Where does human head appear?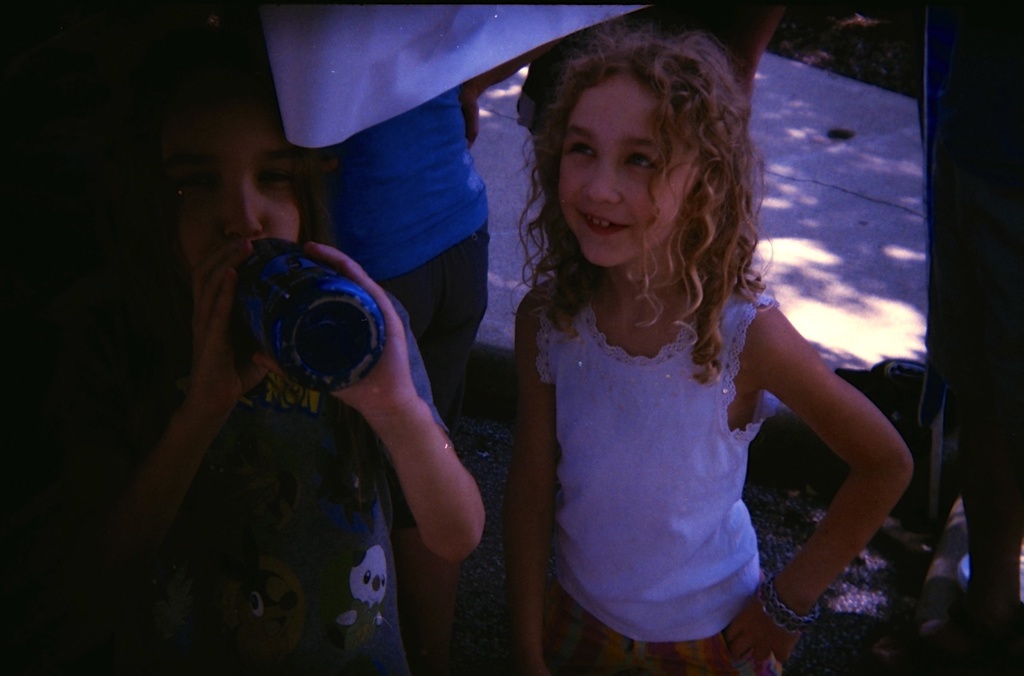
Appears at 514,8,751,316.
